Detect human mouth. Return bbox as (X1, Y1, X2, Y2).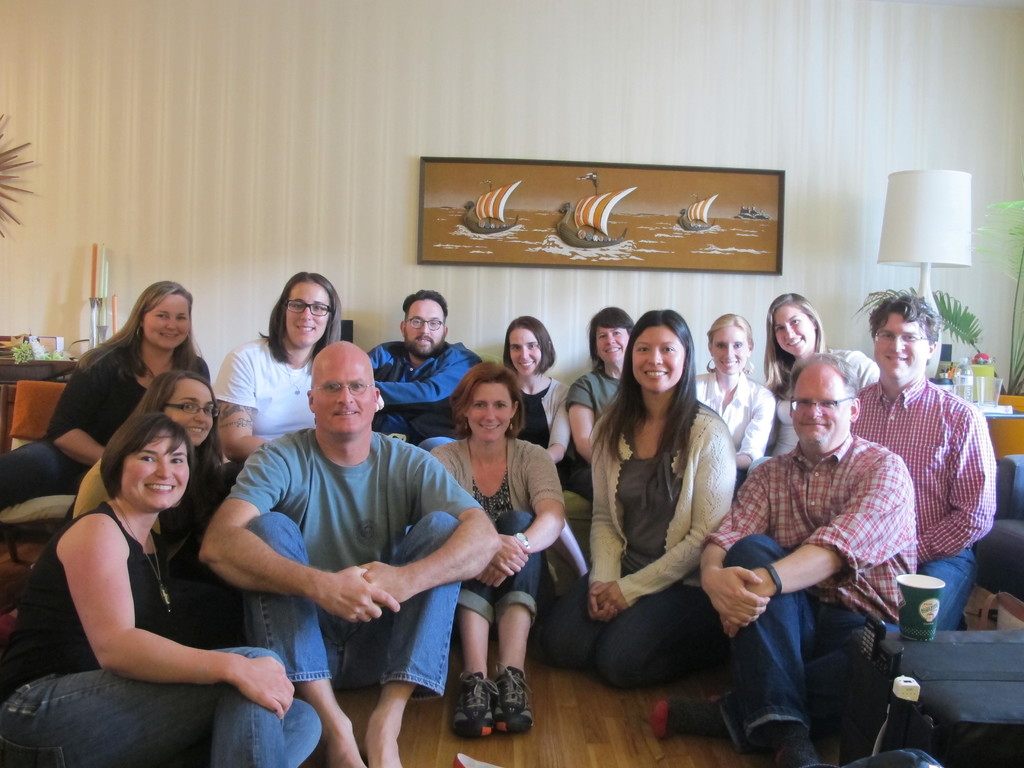
(479, 417, 505, 431).
